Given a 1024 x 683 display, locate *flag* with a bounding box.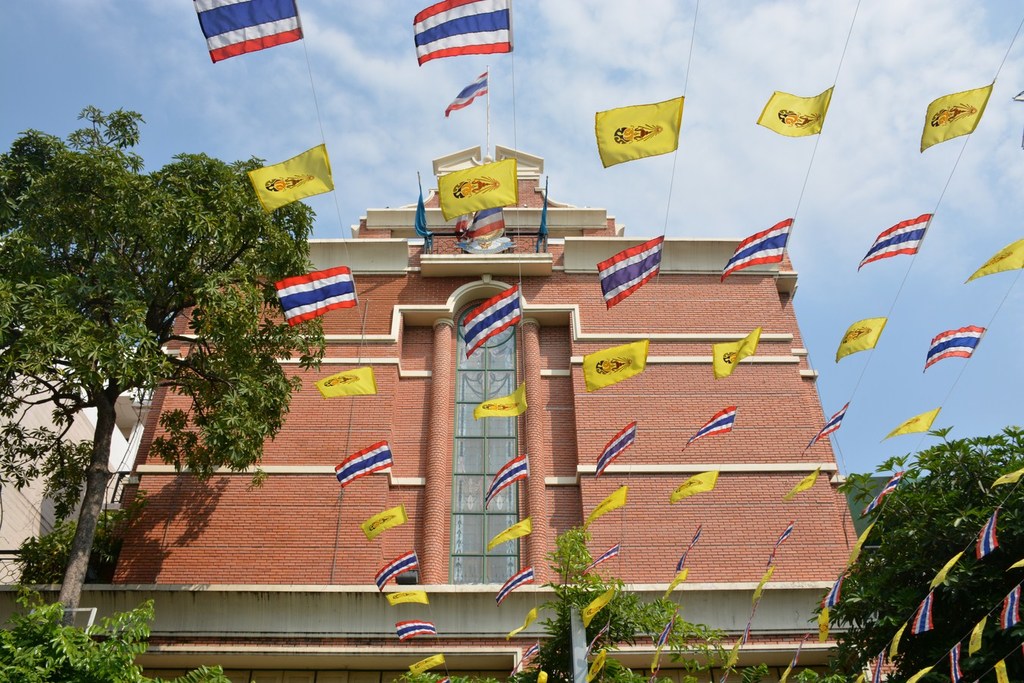
Located: detection(330, 442, 396, 489).
